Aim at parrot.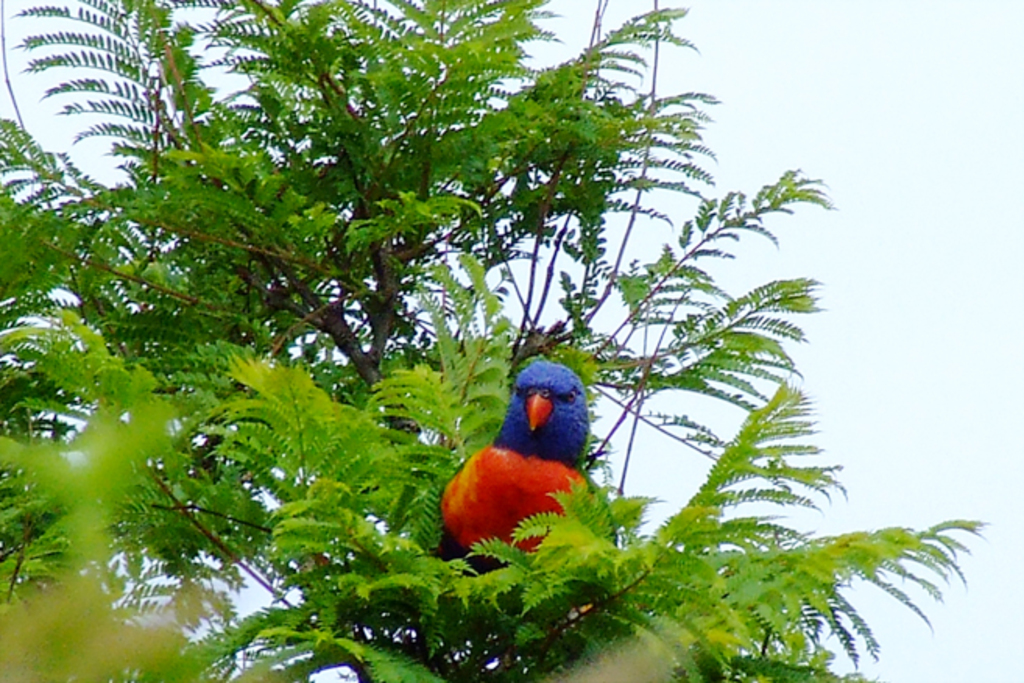
Aimed at box=[435, 362, 620, 574].
